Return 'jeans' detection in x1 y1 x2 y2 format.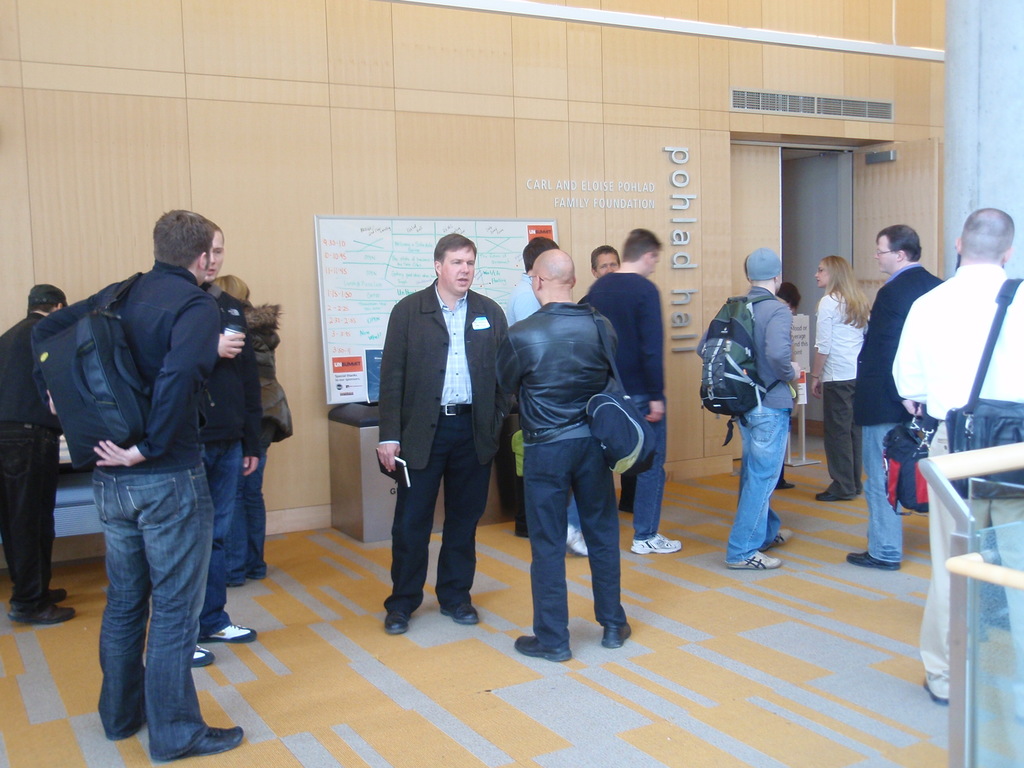
198 438 250 634.
